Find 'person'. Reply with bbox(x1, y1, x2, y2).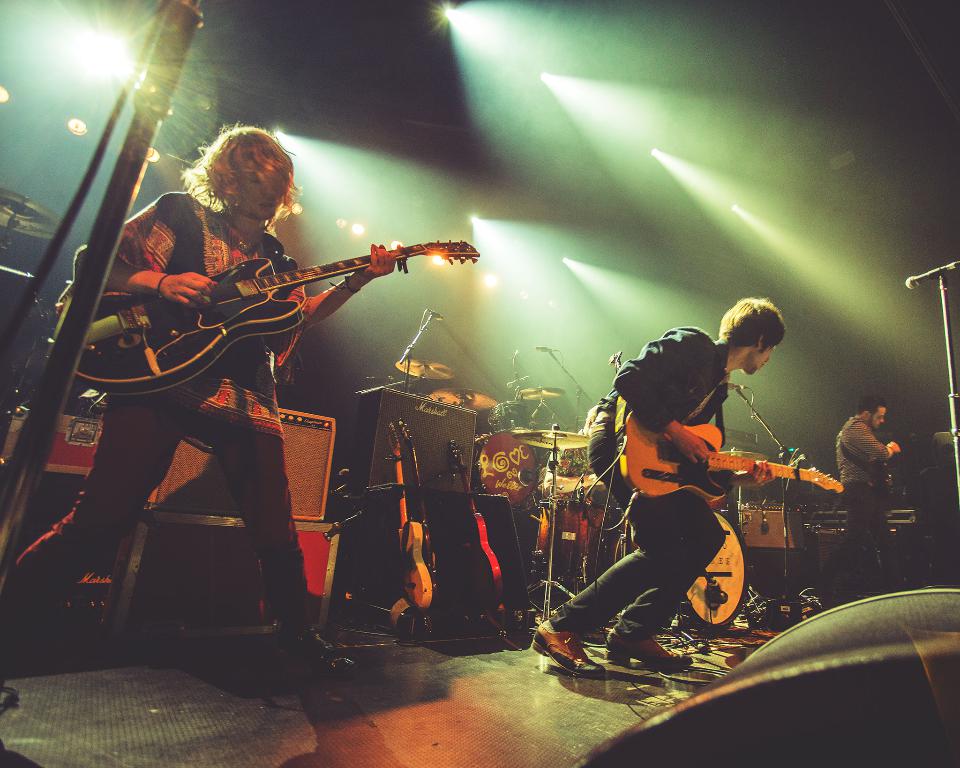
bbox(0, 126, 398, 699).
